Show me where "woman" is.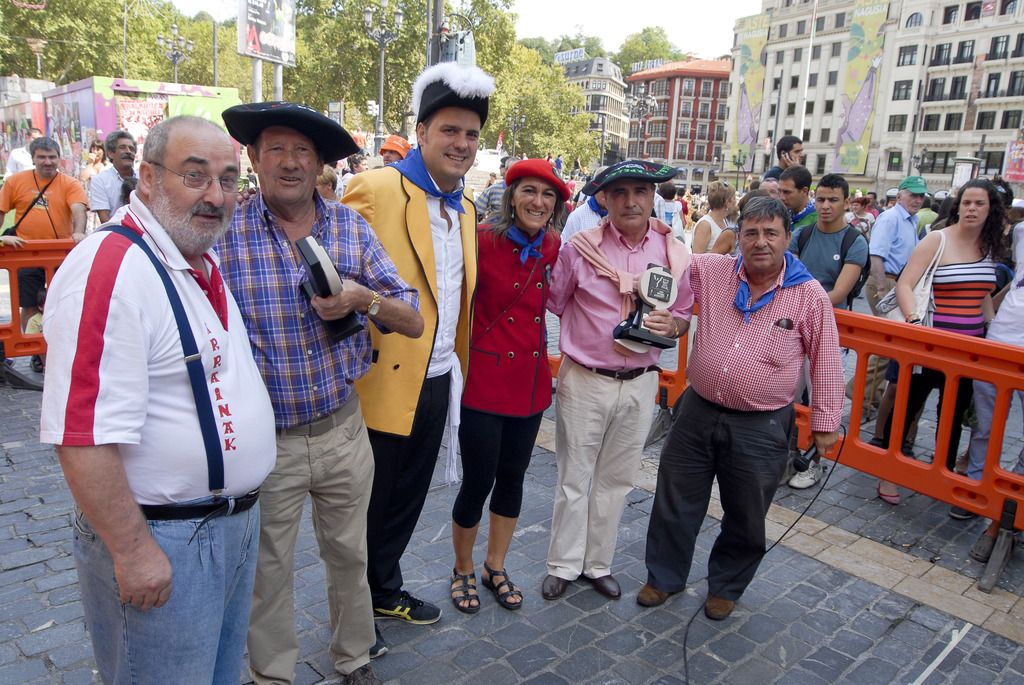
"woman" is at x1=481 y1=170 x2=500 y2=189.
